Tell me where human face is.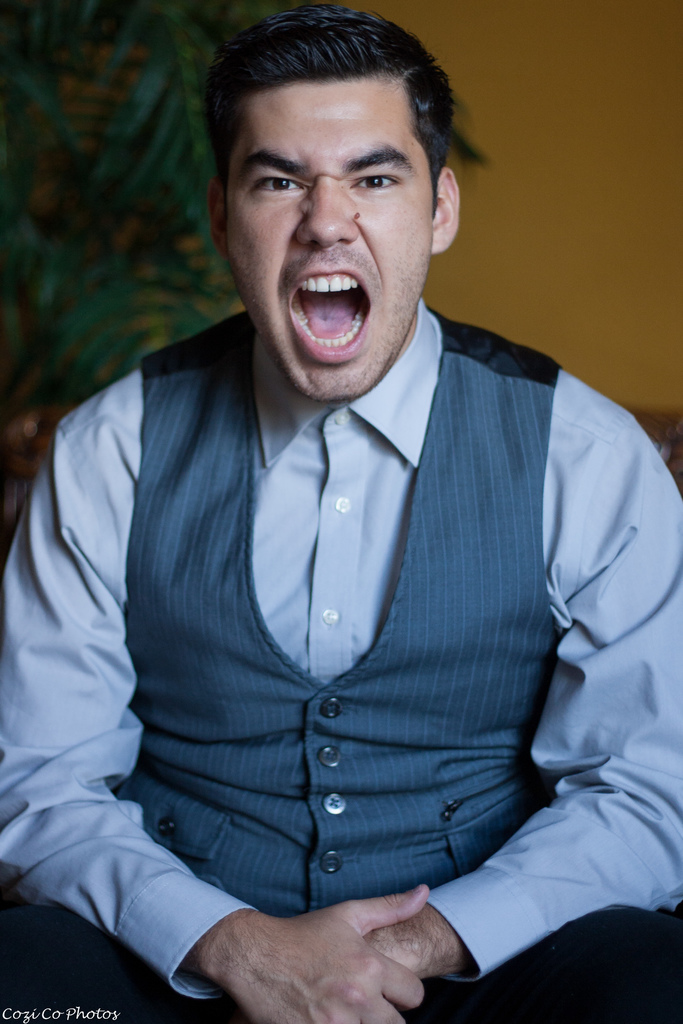
human face is at 220,74,433,398.
